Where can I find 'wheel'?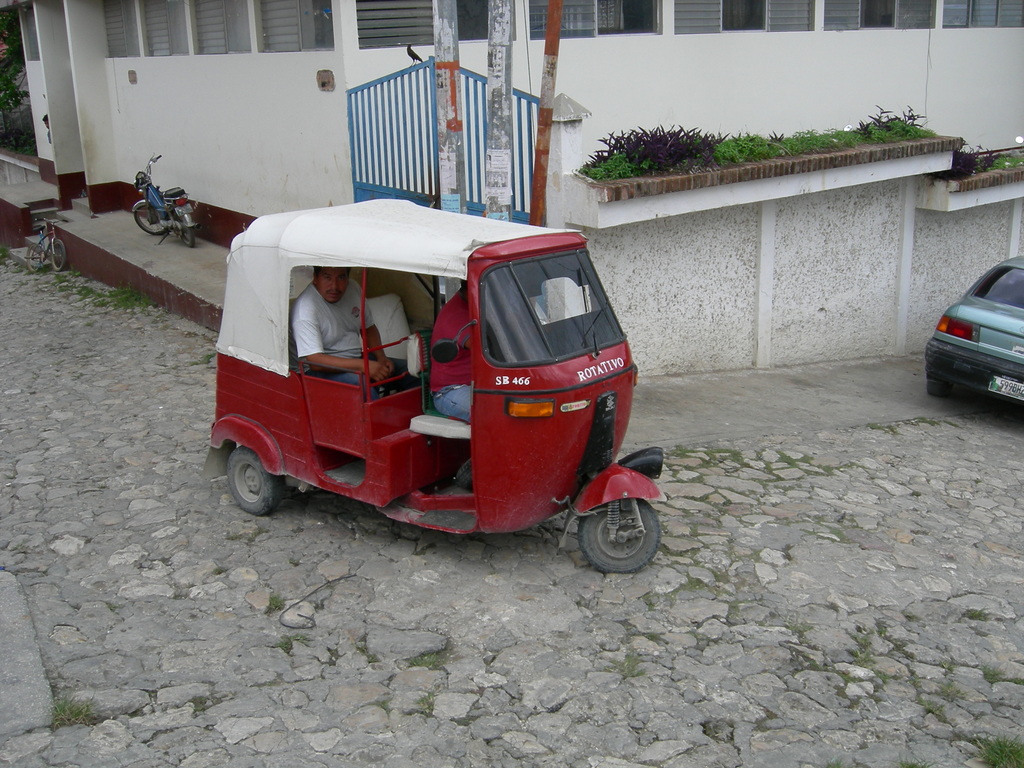
You can find it at (566, 490, 655, 576).
